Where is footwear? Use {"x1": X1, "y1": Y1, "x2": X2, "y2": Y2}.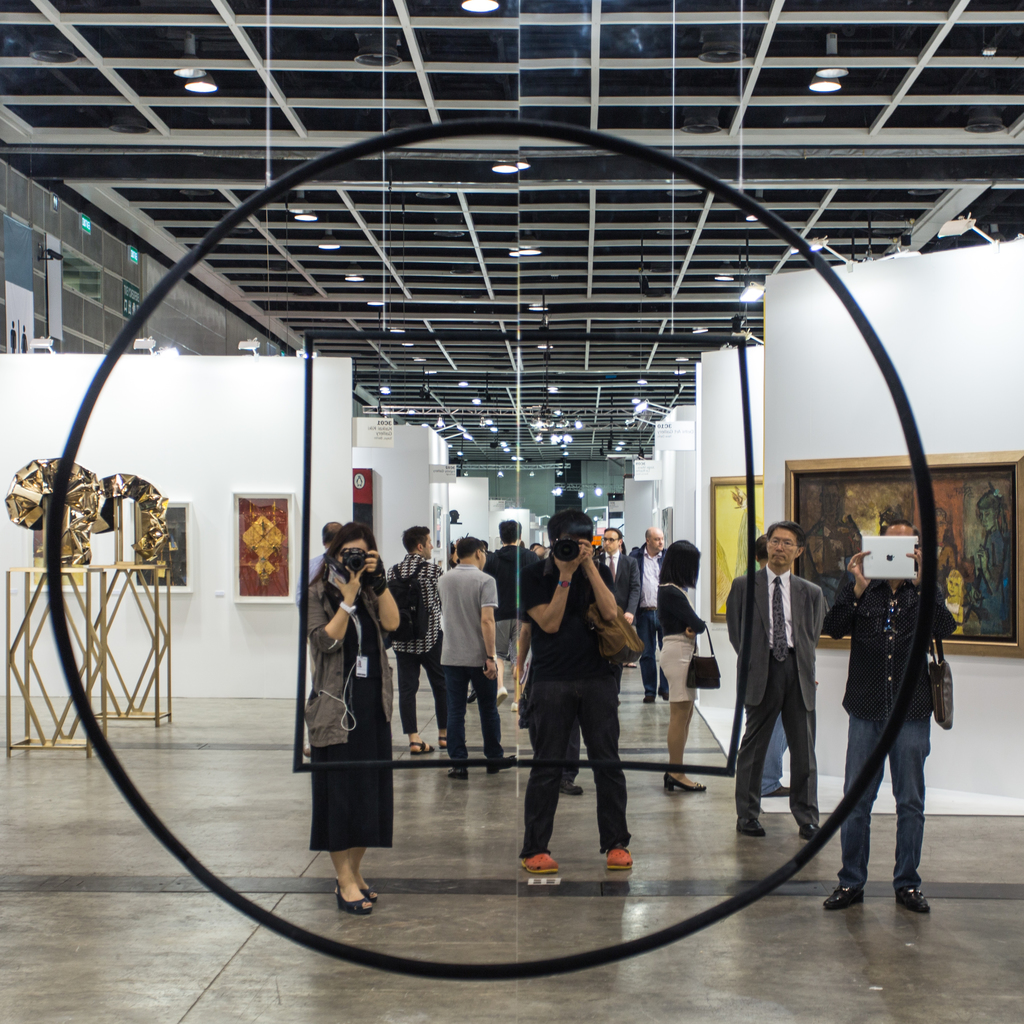
{"x1": 507, "y1": 700, "x2": 516, "y2": 712}.
